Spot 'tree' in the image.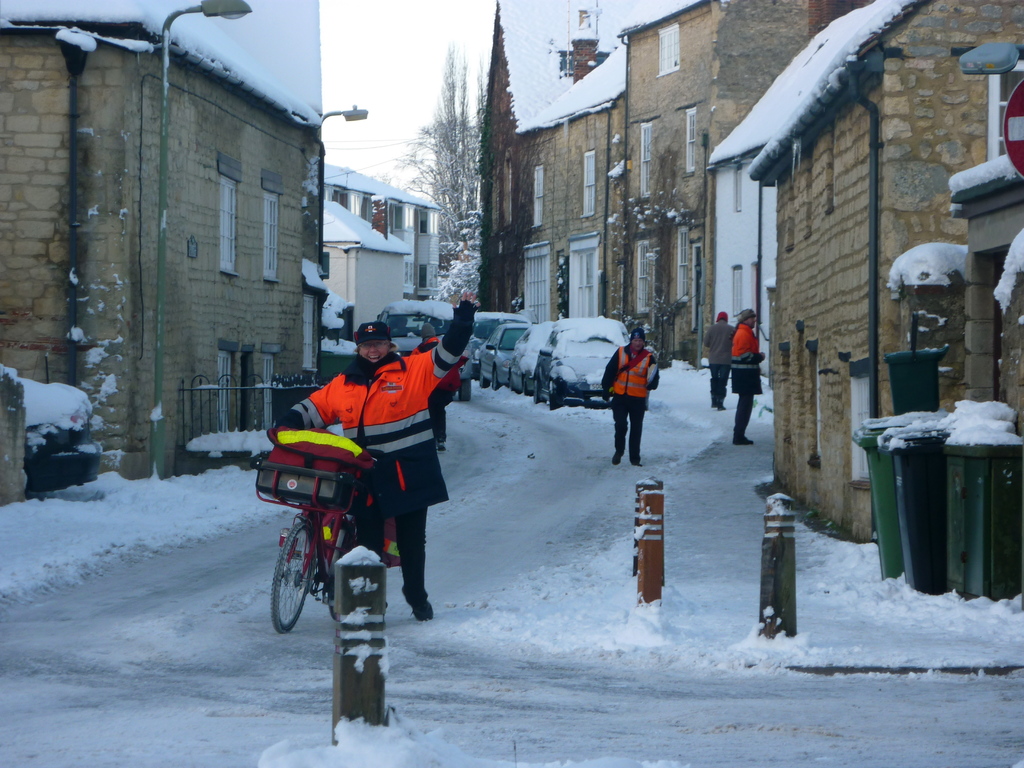
'tree' found at Rect(416, 48, 454, 284).
